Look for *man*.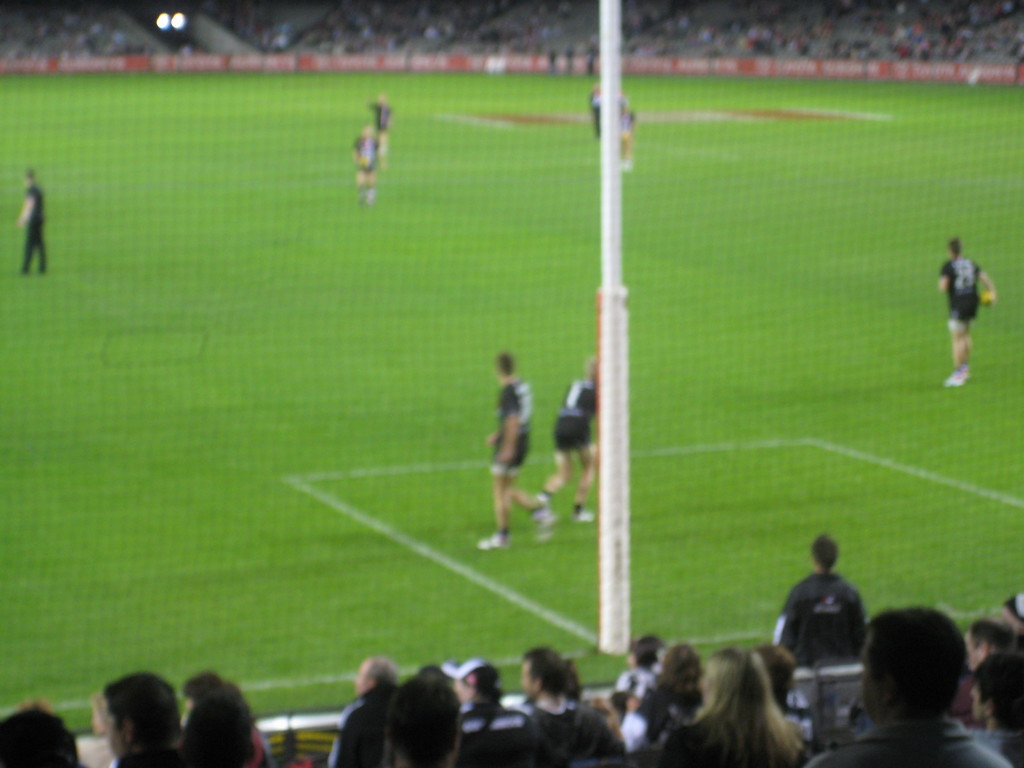
Found: bbox(968, 650, 1022, 740).
